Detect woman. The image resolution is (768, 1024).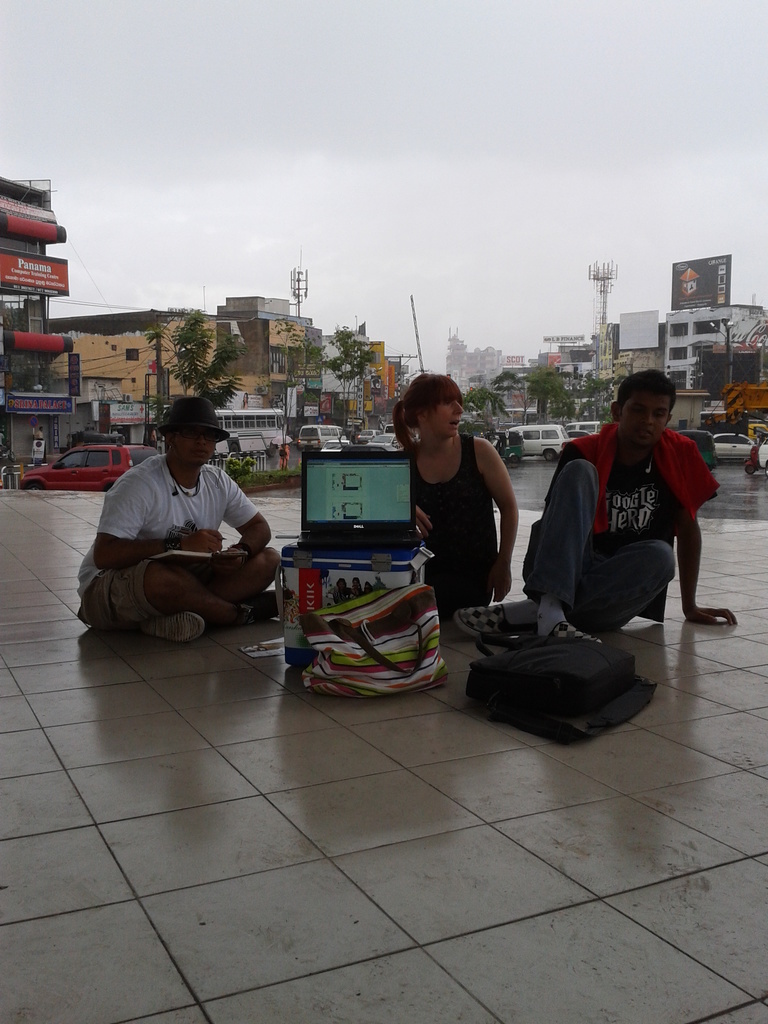
x1=403 y1=376 x2=527 y2=627.
